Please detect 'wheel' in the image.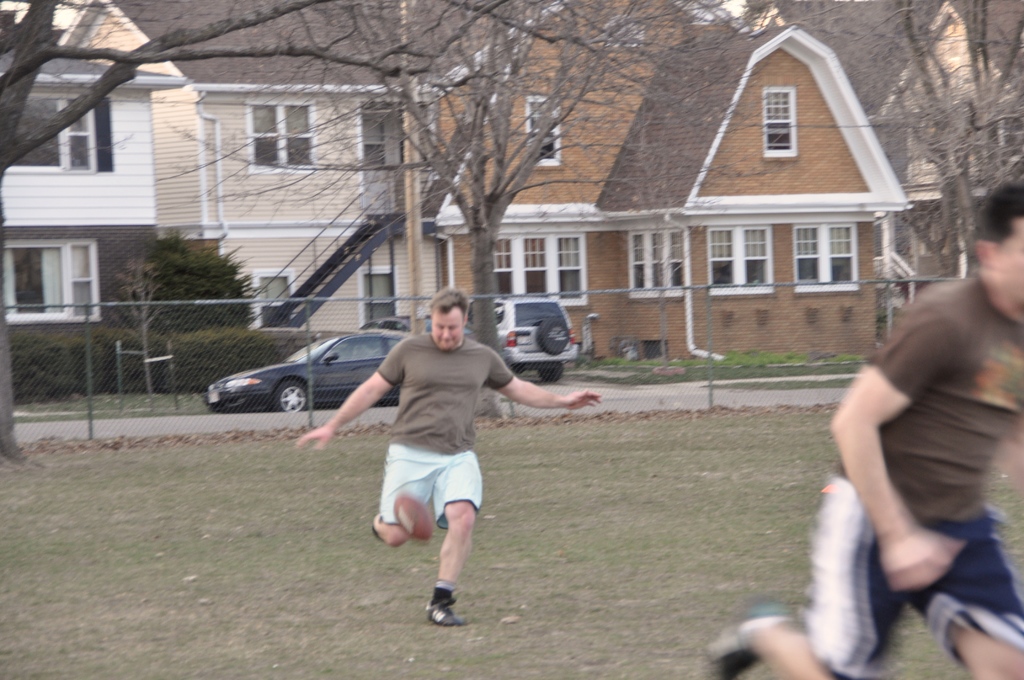
(221,369,325,426).
